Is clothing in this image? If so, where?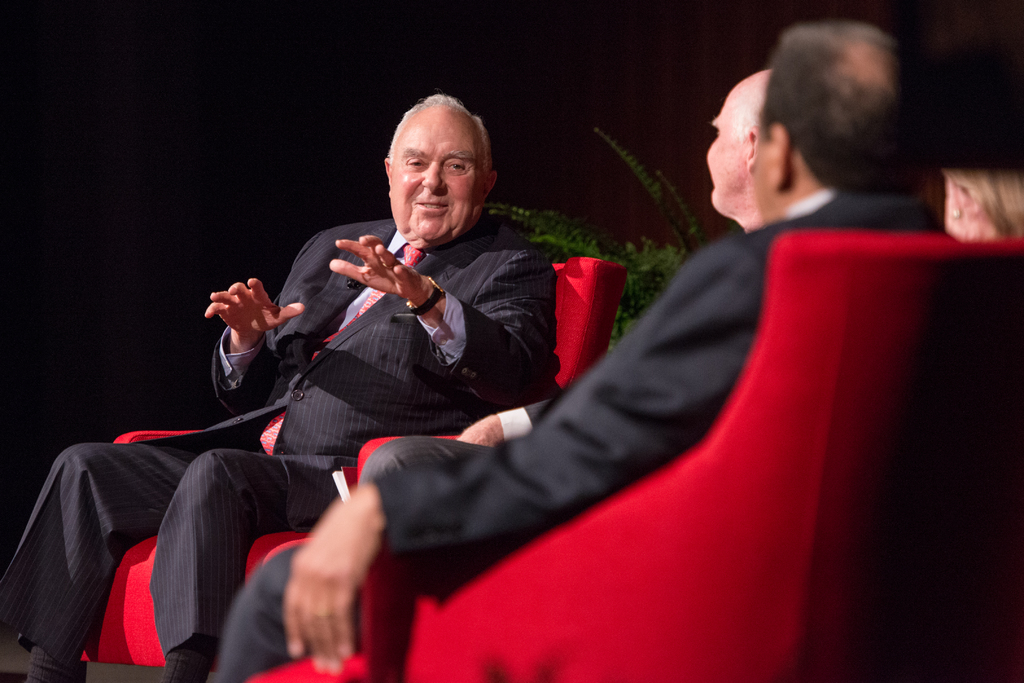
Yes, at <box>0,218,557,682</box>.
